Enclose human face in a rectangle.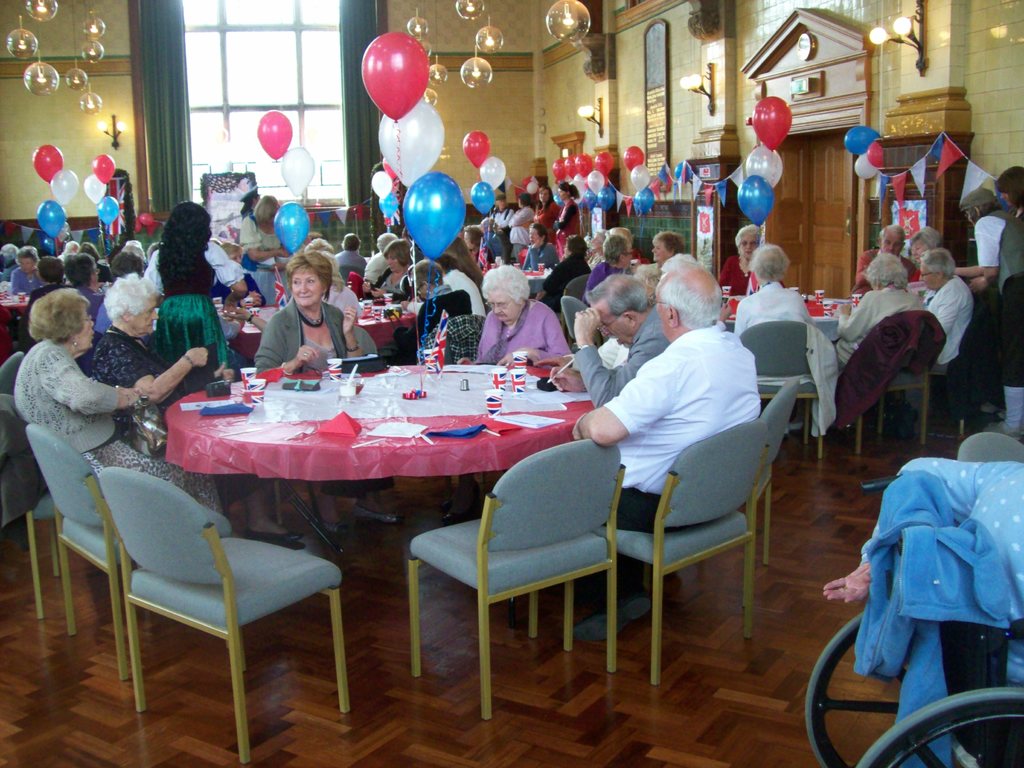
left=538, top=190, right=549, bottom=206.
